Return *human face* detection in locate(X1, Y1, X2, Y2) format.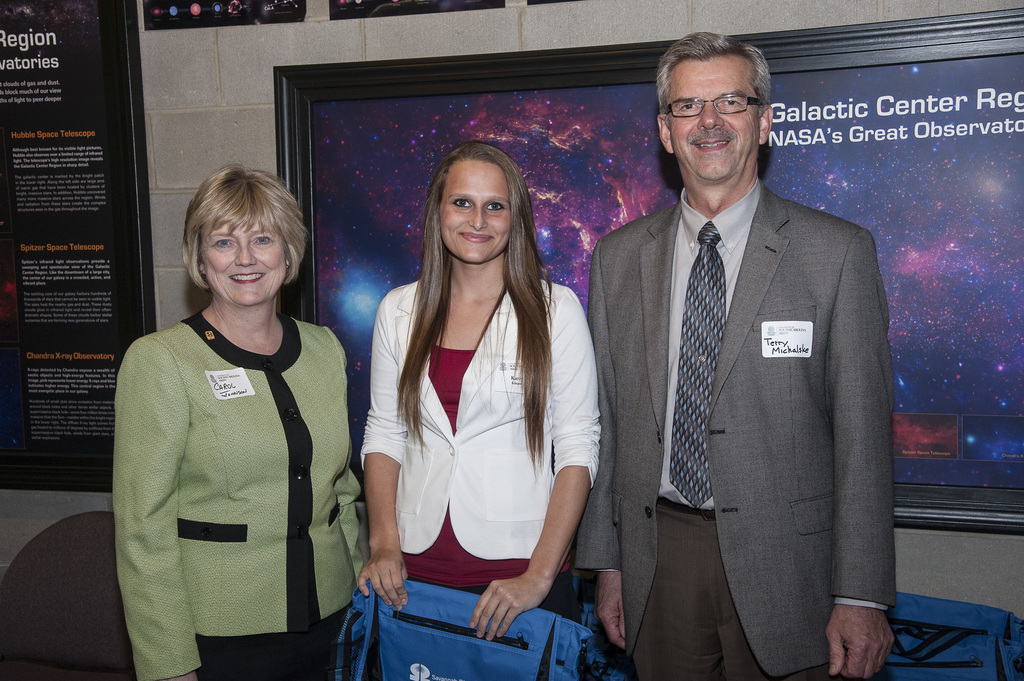
locate(202, 220, 287, 307).
